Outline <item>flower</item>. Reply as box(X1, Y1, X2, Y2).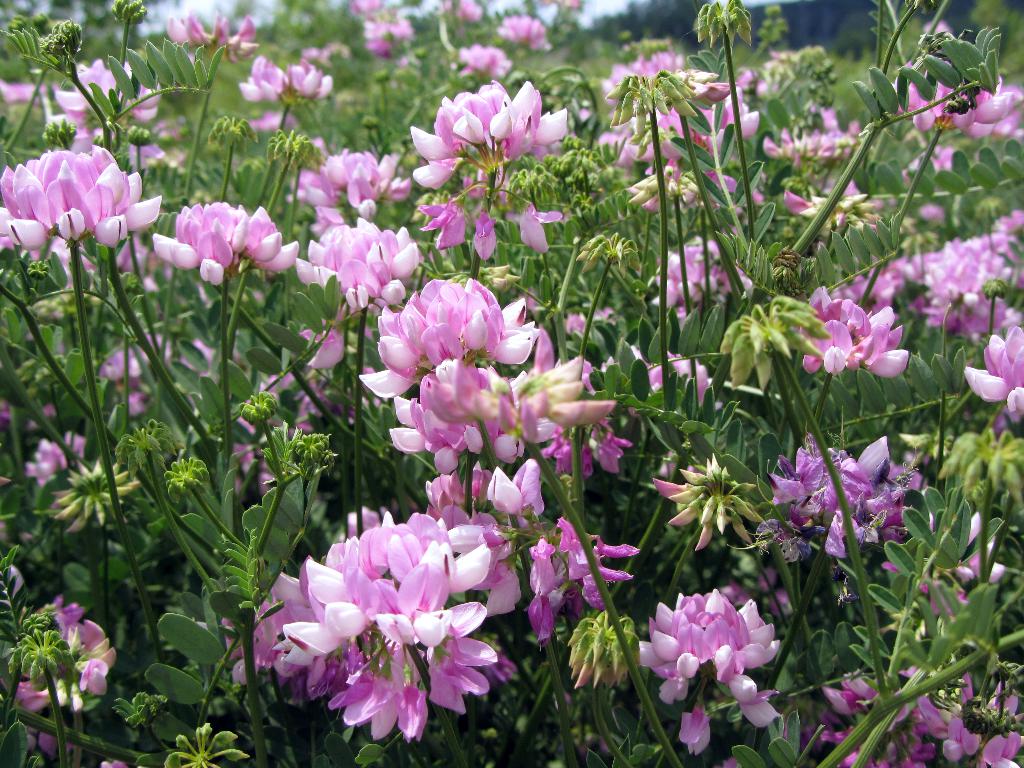
box(657, 587, 774, 717).
